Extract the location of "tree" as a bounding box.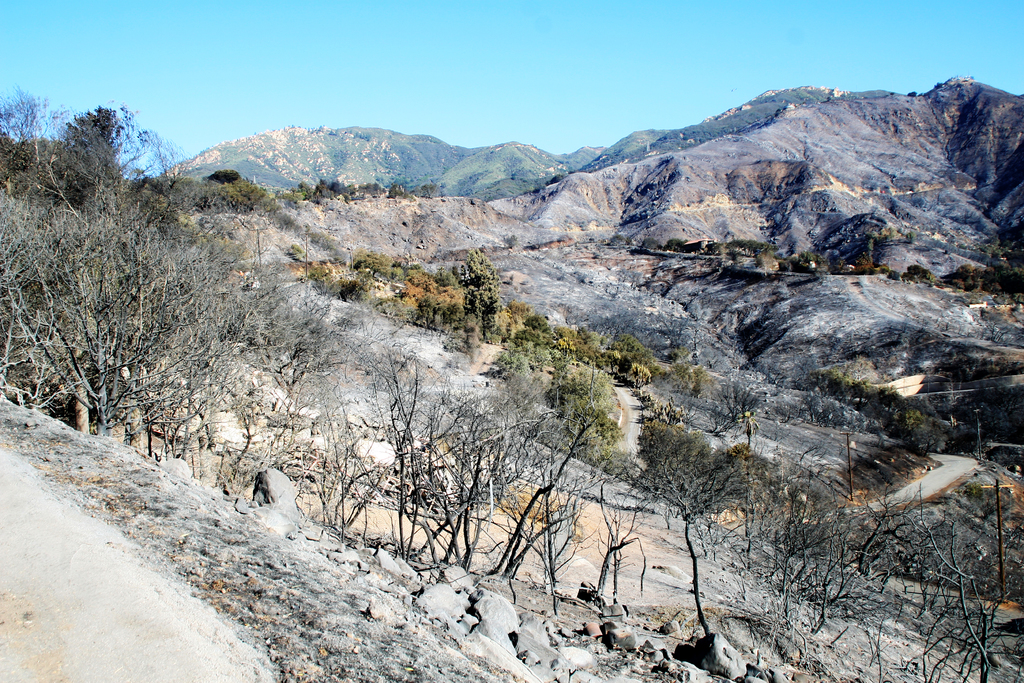
[left=945, top=419, right=992, bottom=464].
